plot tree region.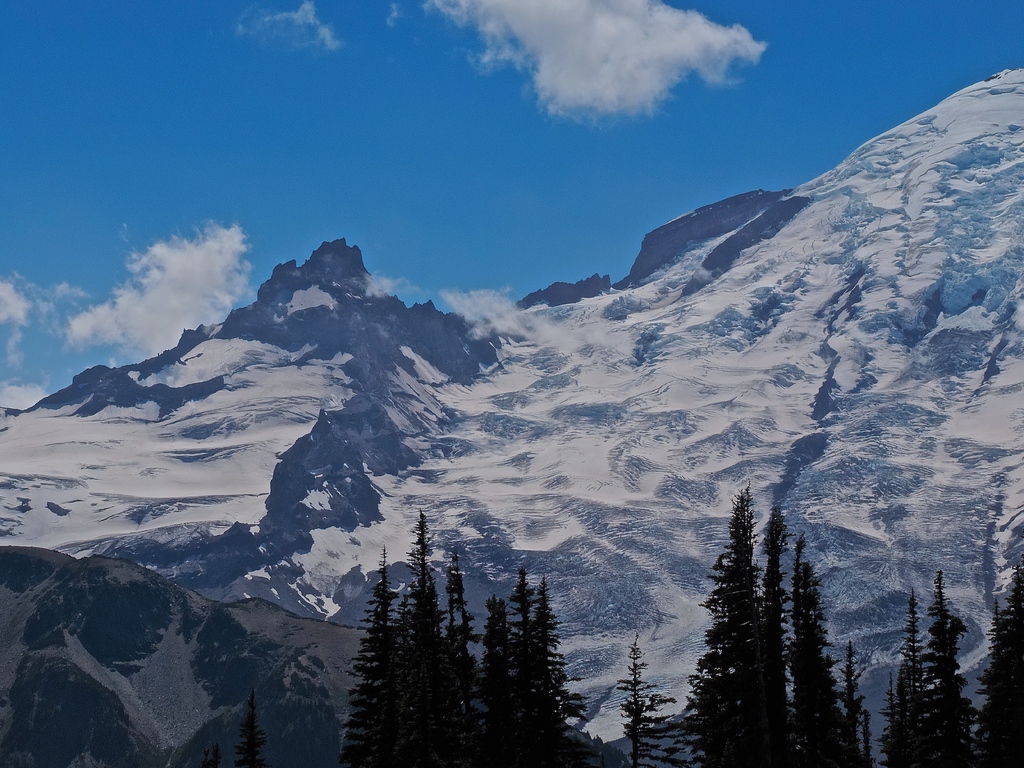
Plotted at x1=614, y1=634, x2=676, y2=767.
